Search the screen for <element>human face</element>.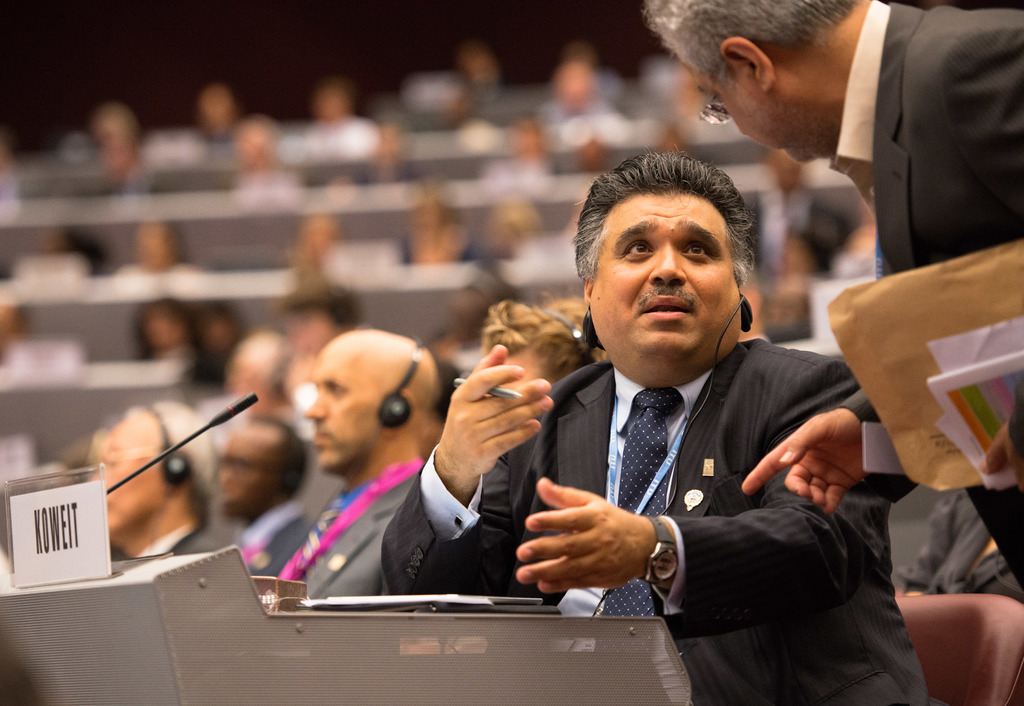
Found at BBox(304, 351, 375, 468).
